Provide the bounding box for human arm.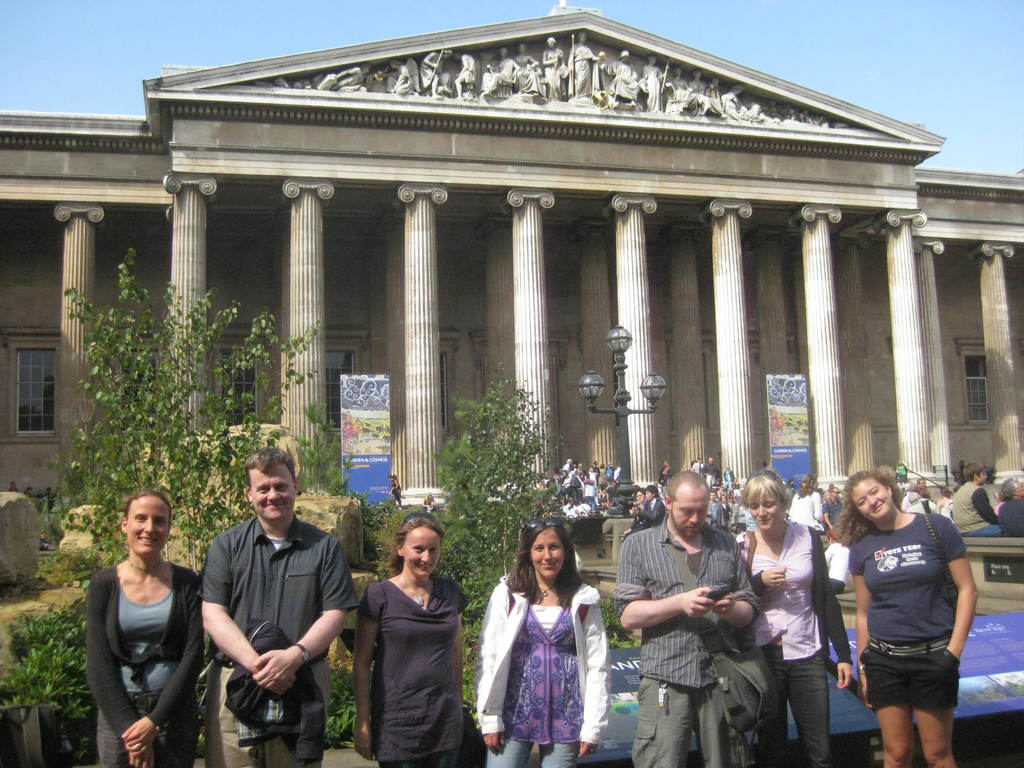
{"x1": 202, "y1": 537, "x2": 303, "y2": 696}.
